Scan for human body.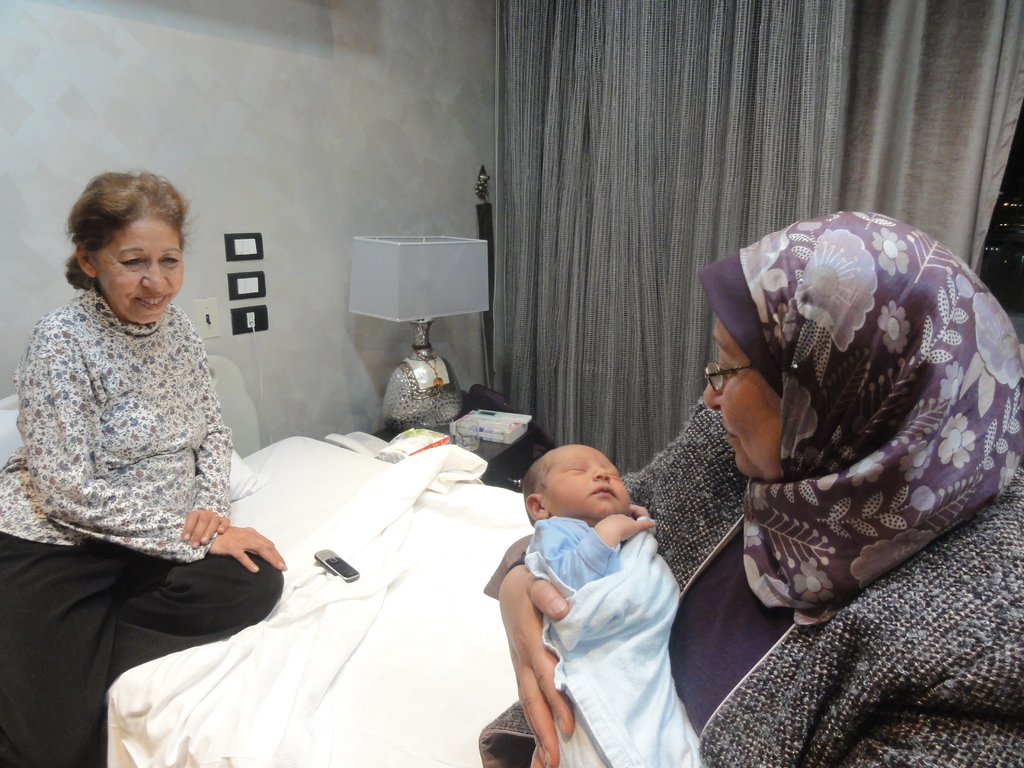
Scan result: {"left": 526, "top": 443, "right": 698, "bottom": 767}.
